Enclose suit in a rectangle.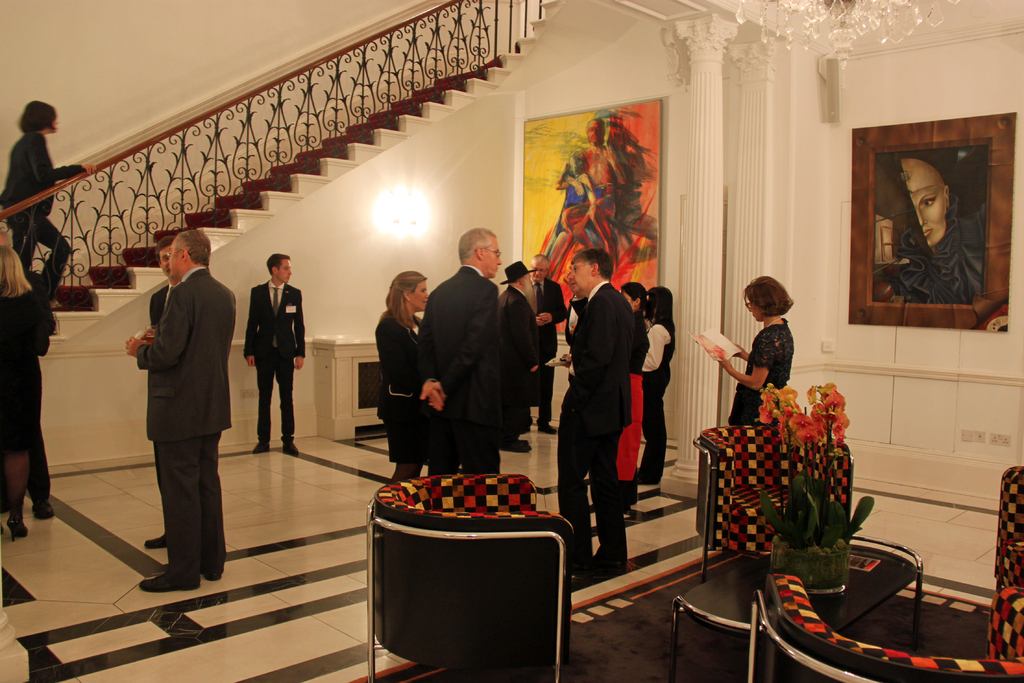
[left=244, top=278, right=308, bottom=442].
